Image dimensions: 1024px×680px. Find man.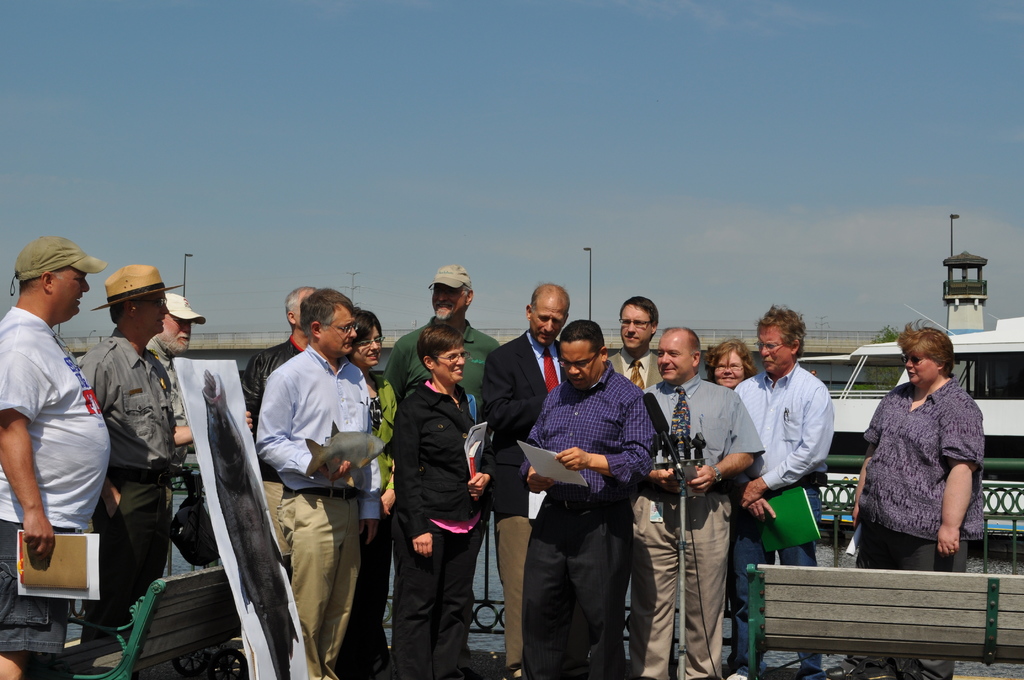
[left=482, top=286, right=573, bottom=679].
